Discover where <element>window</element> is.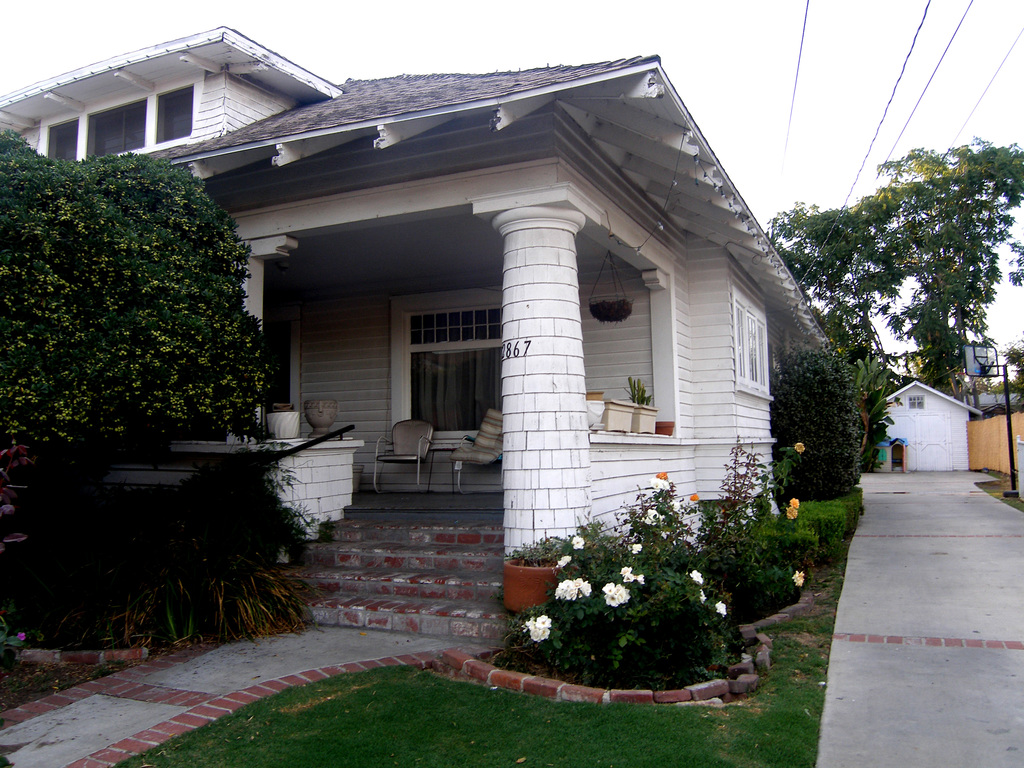
Discovered at box=[45, 119, 80, 159].
